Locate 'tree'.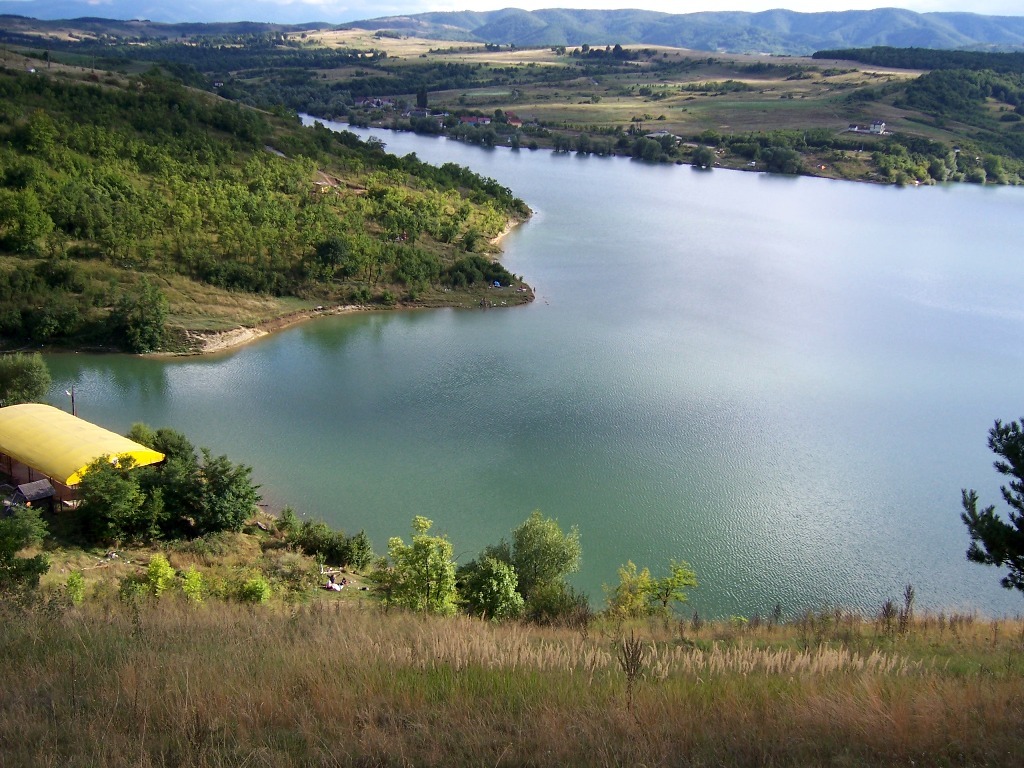
Bounding box: <region>85, 453, 157, 545</region>.
